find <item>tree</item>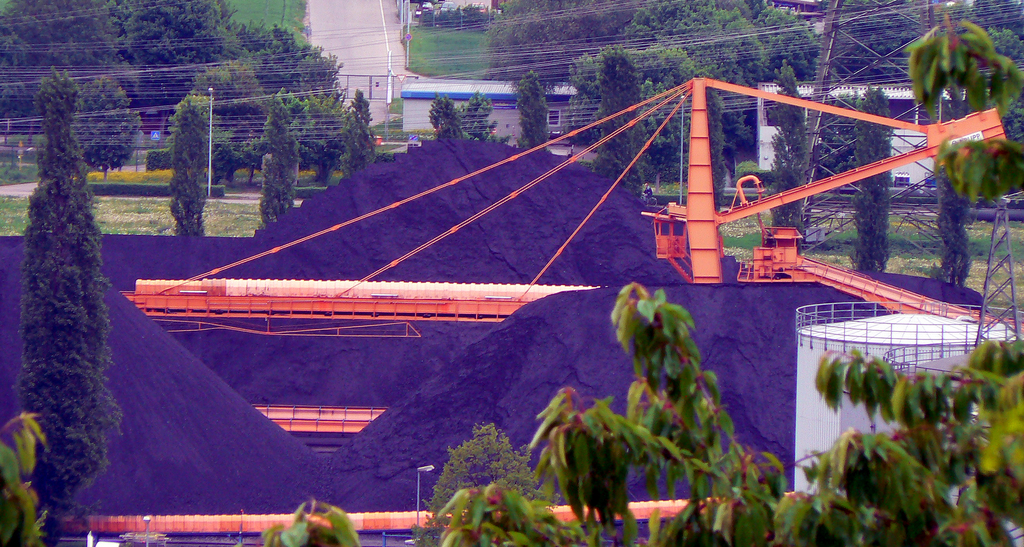
bbox=(840, 0, 1023, 201)
